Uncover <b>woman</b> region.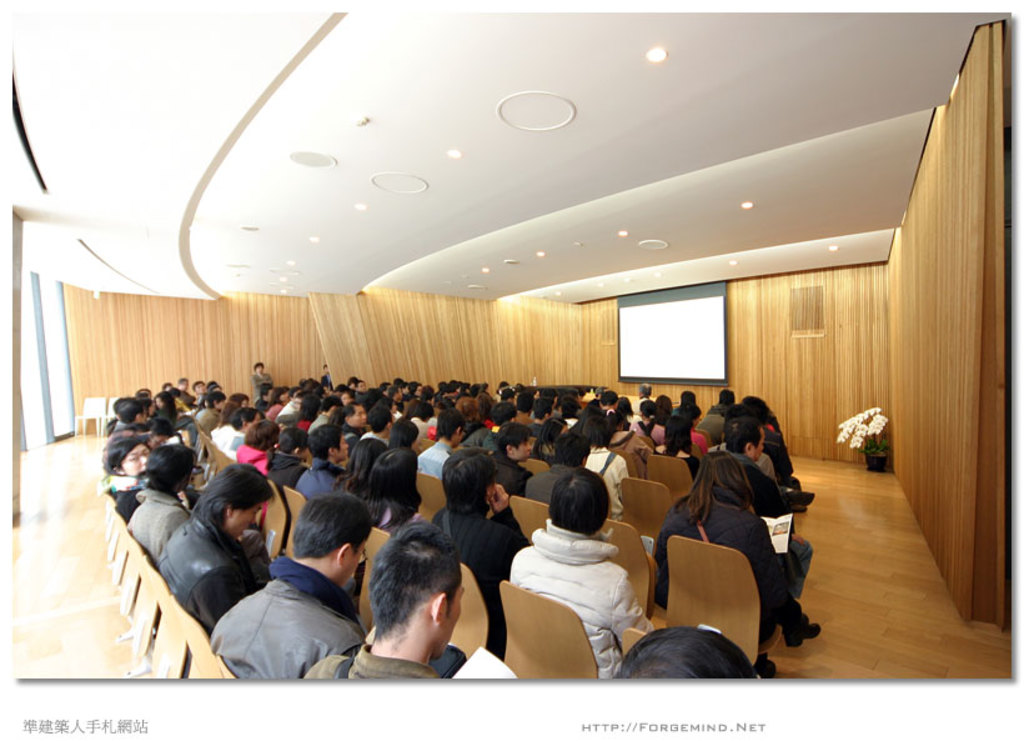
Uncovered: x1=270 y1=390 x2=293 y2=416.
